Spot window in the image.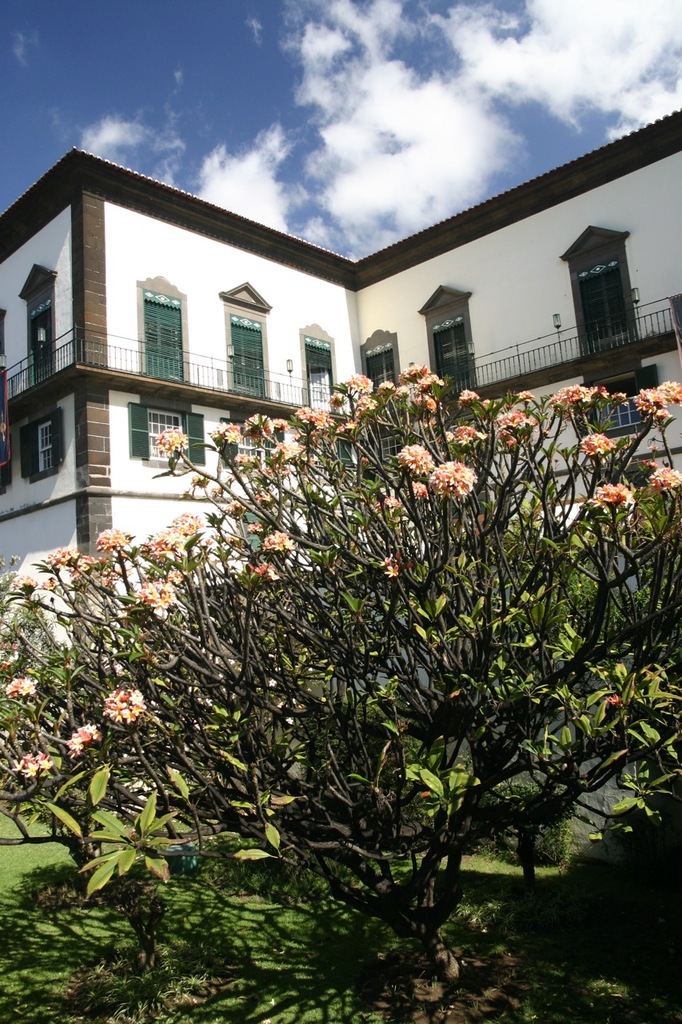
window found at <region>131, 279, 187, 392</region>.
